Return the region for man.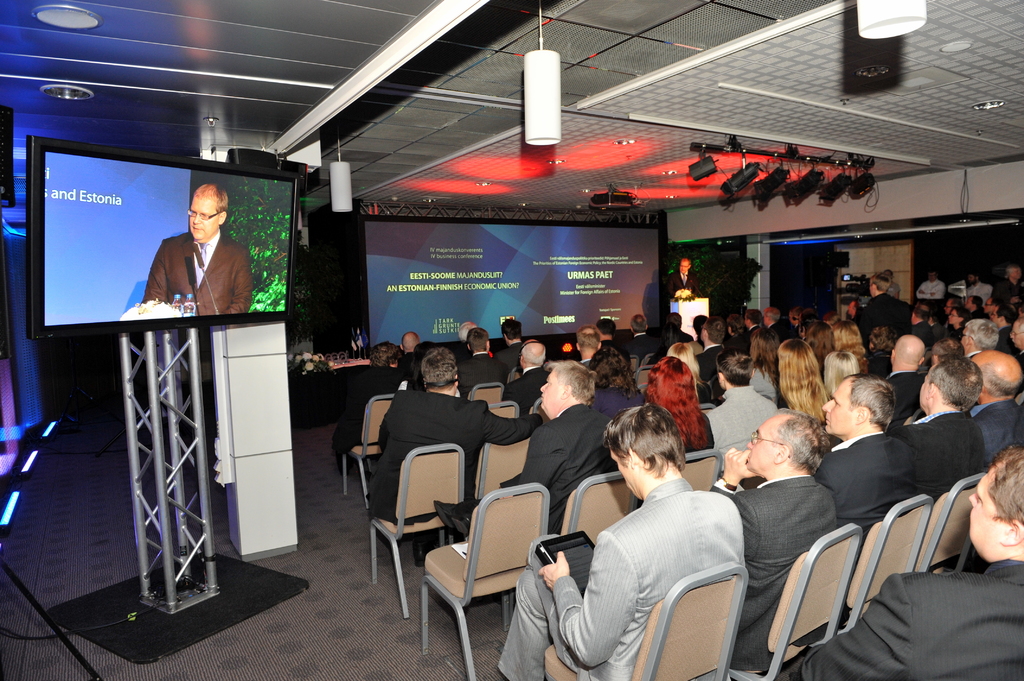
(127,191,260,328).
